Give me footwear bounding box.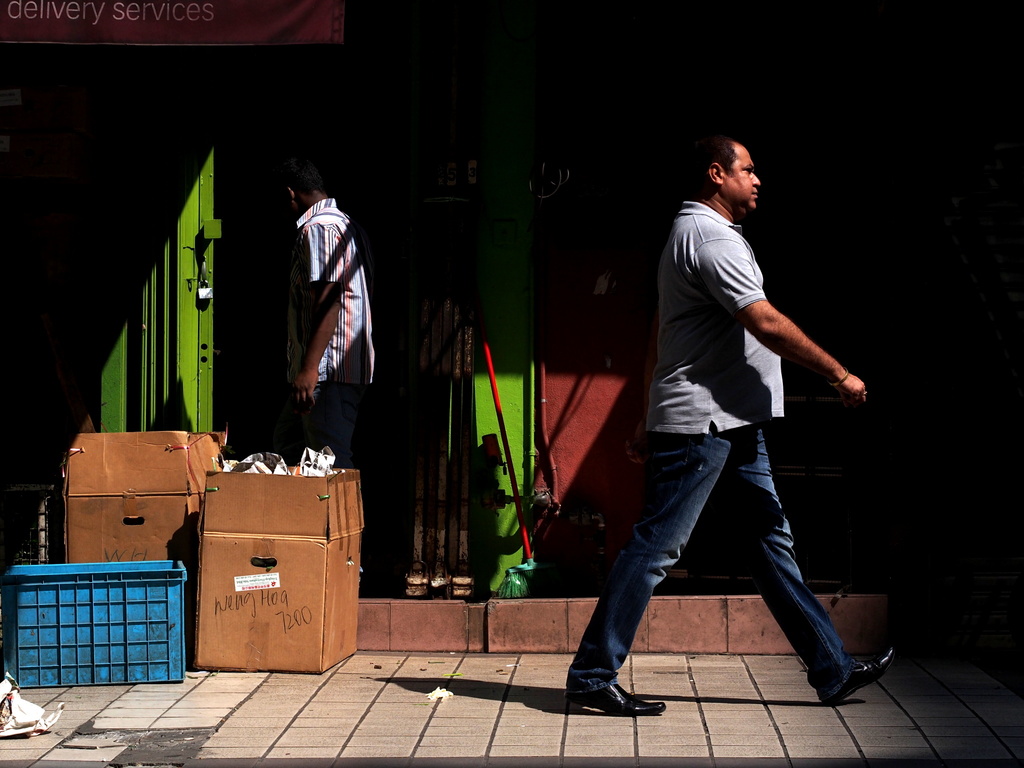
813,638,902,707.
